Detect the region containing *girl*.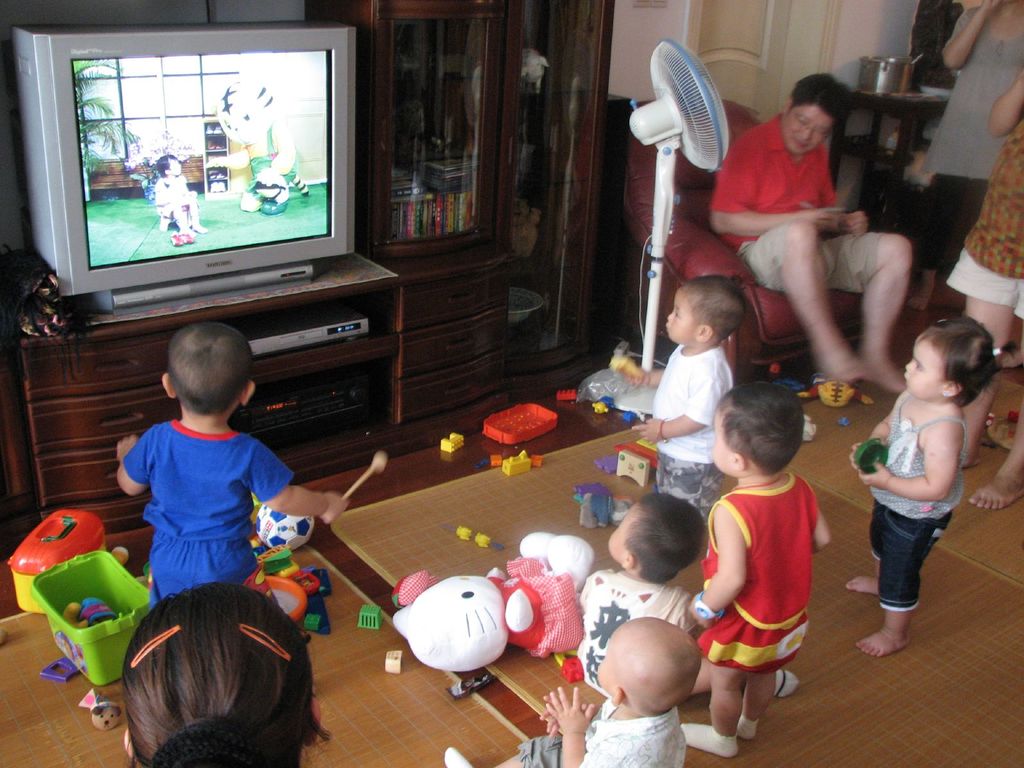
pyautogui.locateOnScreen(846, 316, 1016, 659).
